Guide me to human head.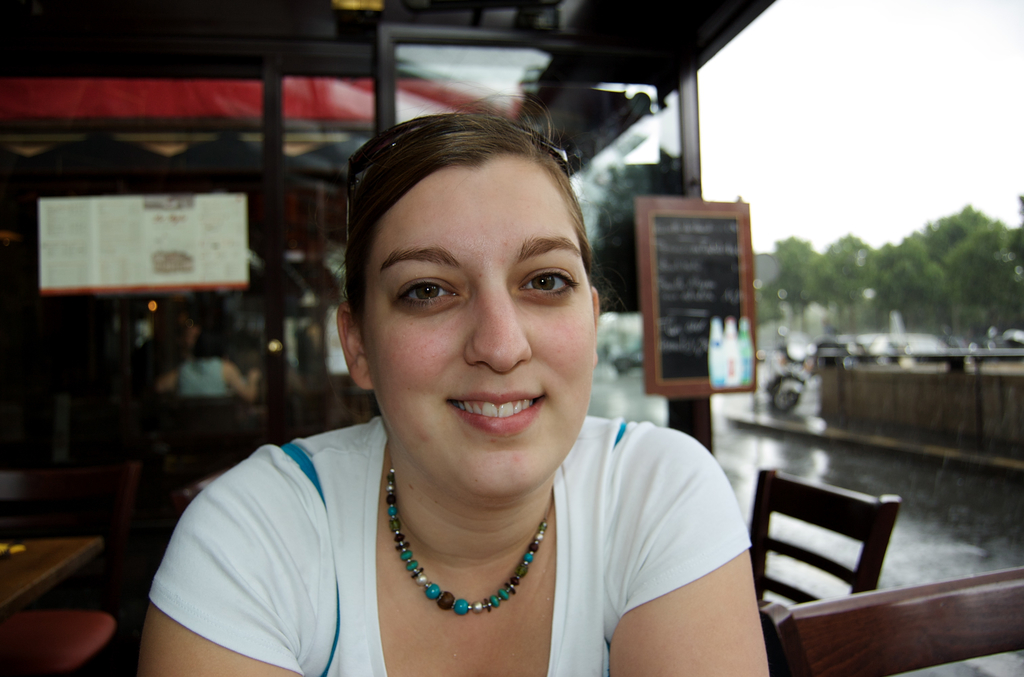
Guidance: <box>332,94,609,464</box>.
